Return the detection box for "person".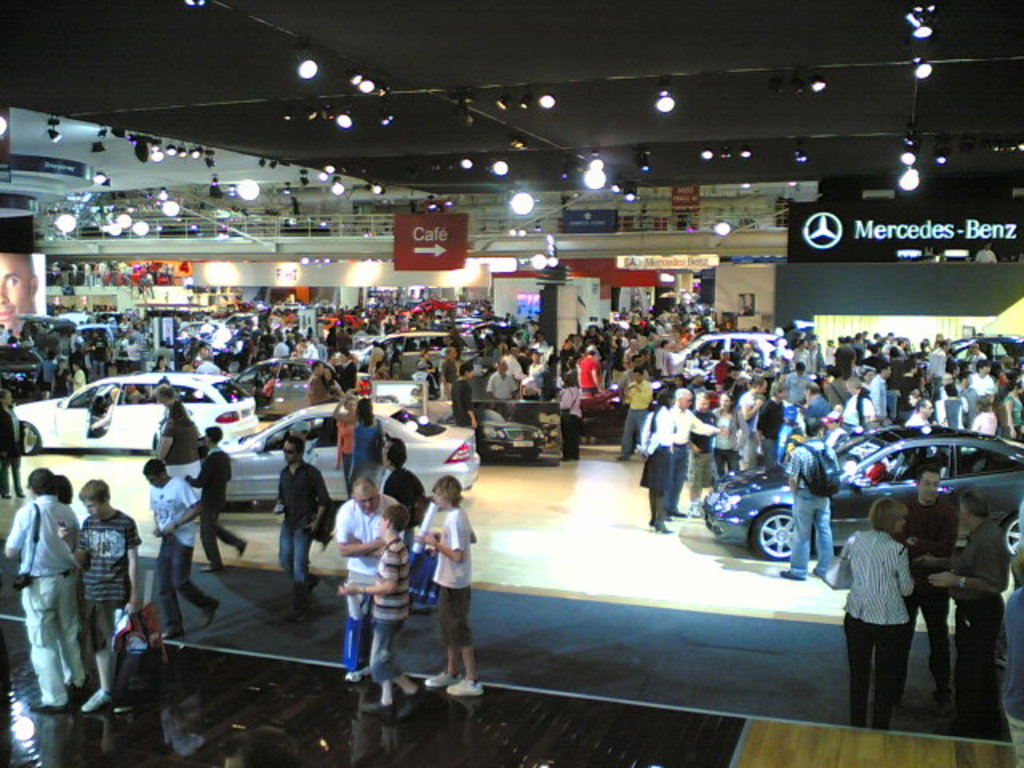
detection(454, 360, 491, 429).
